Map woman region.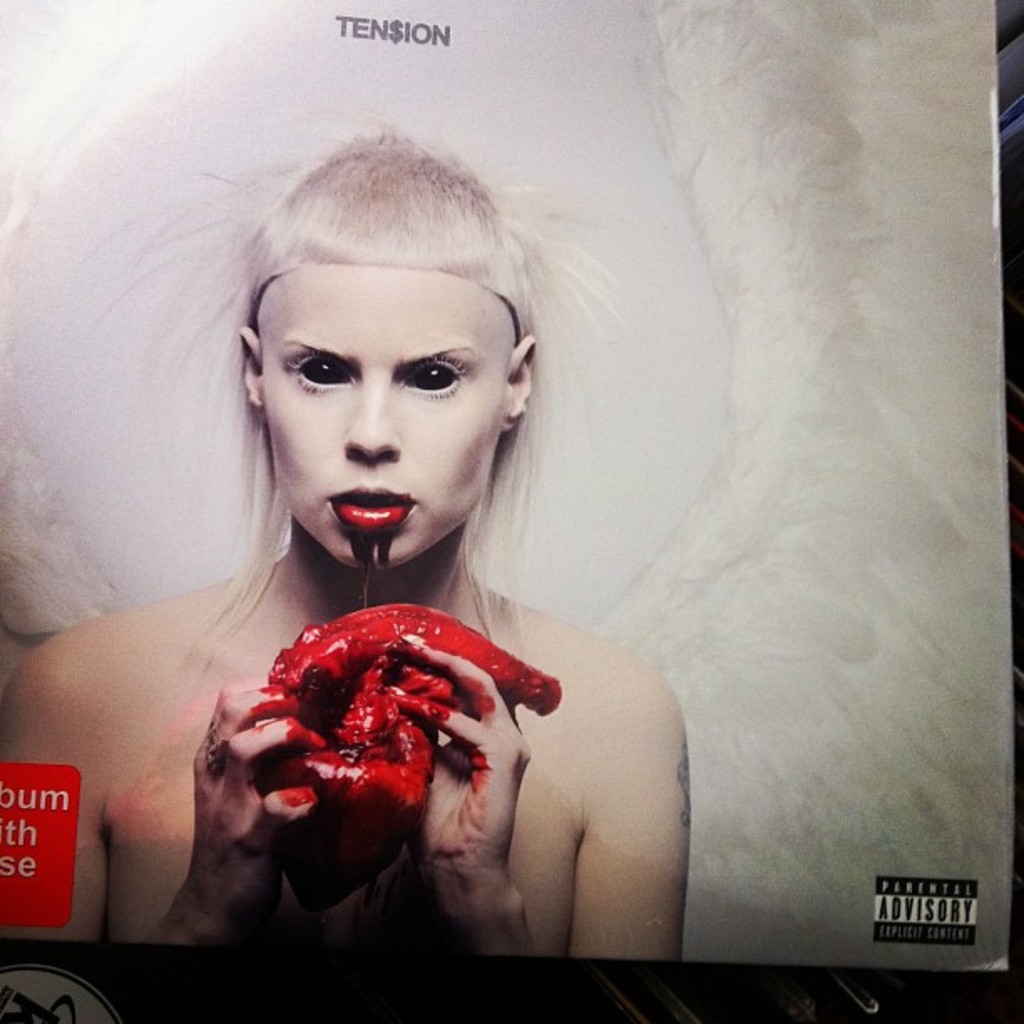
Mapped to <bbox>0, 120, 699, 959</bbox>.
